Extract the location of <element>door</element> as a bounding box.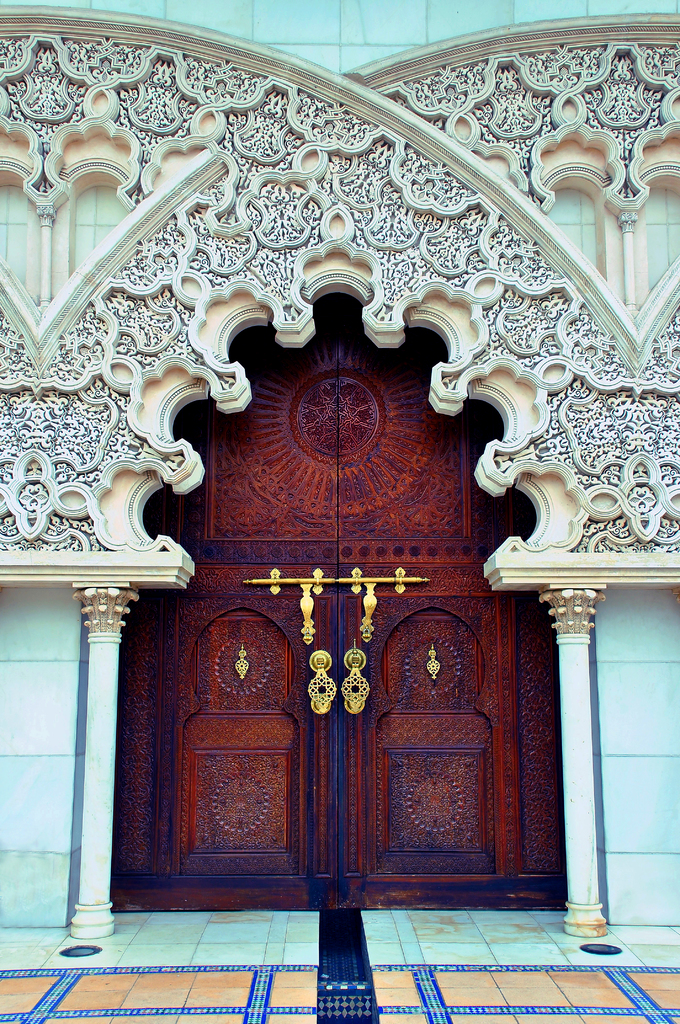
box=[105, 595, 341, 911].
